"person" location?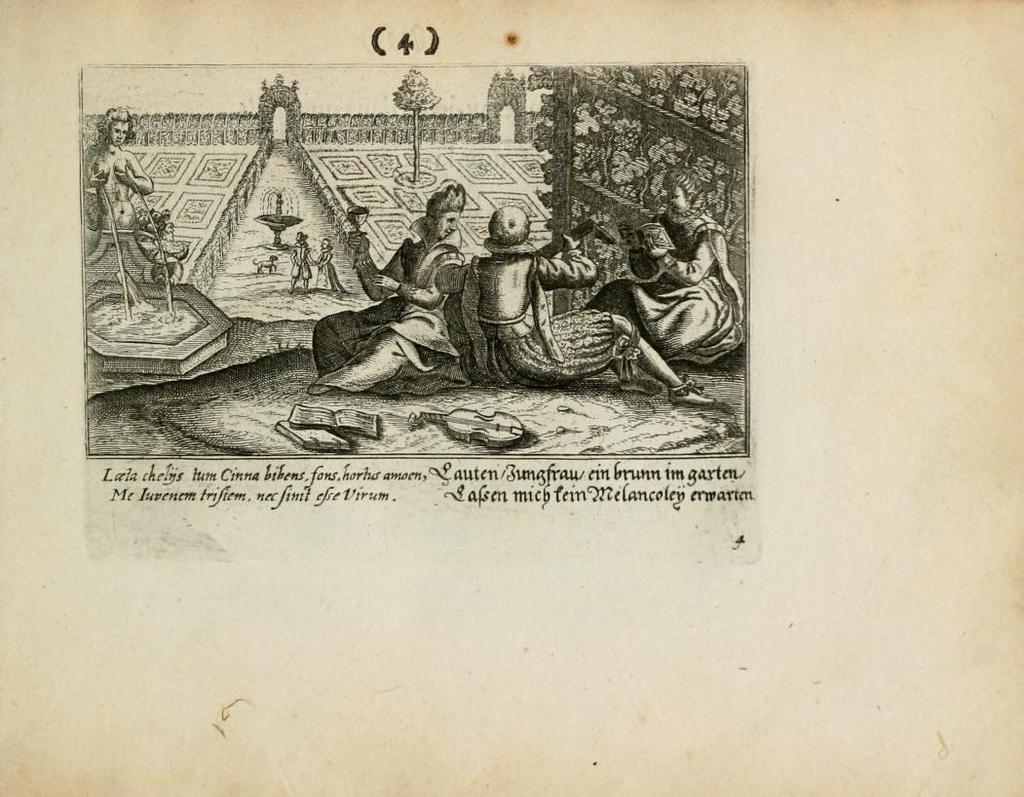
Rect(460, 204, 693, 385)
